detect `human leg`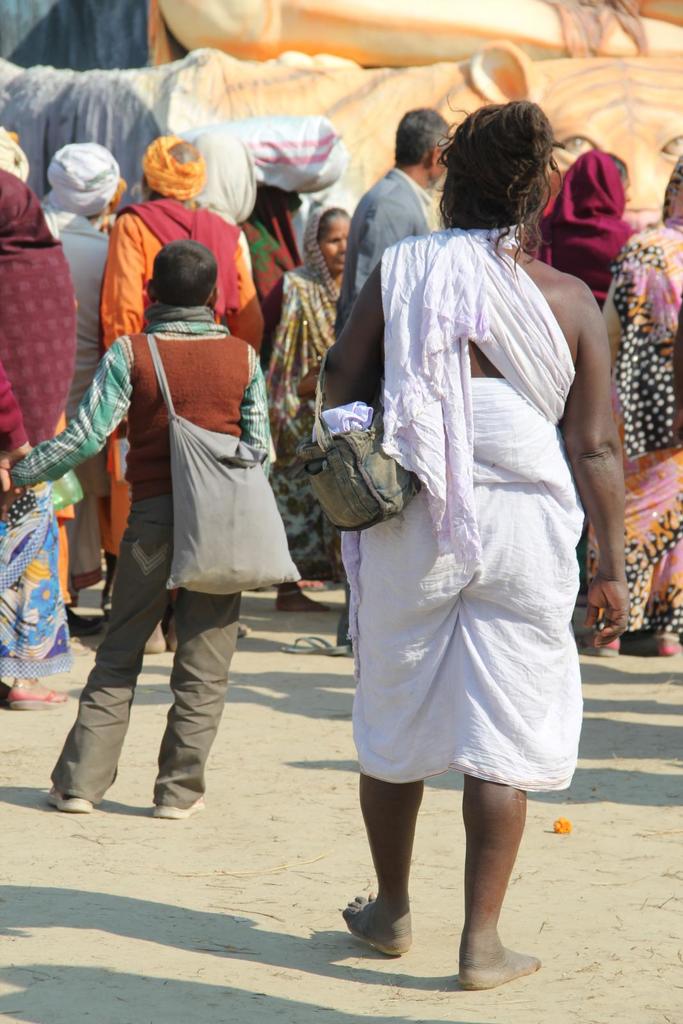
locate(1, 399, 66, 709)
